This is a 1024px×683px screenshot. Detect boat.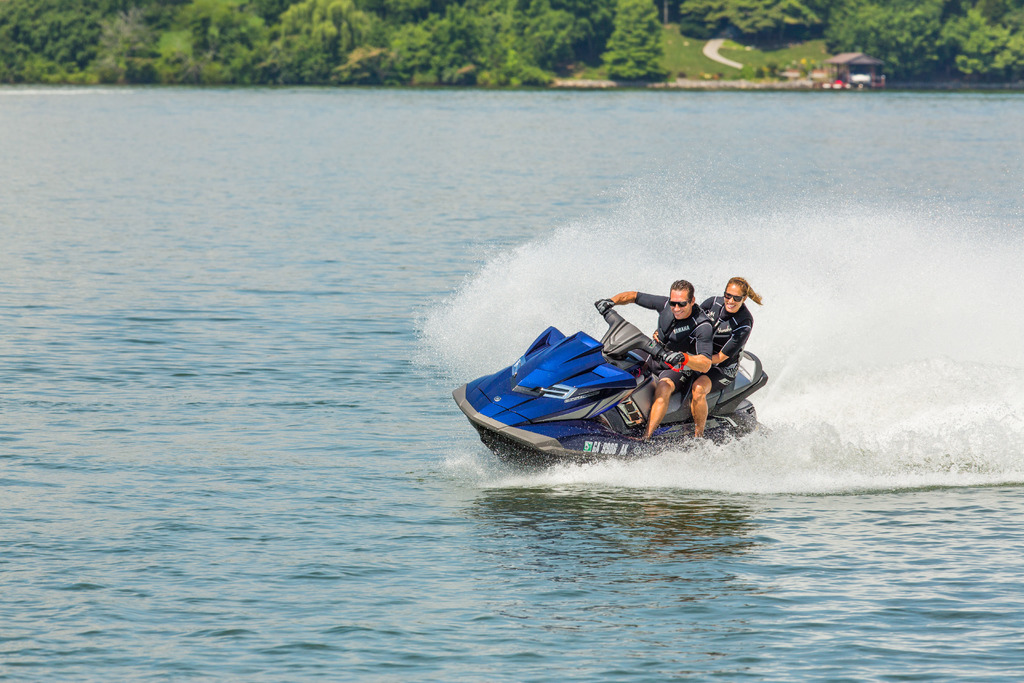
(419,301,806,490).
